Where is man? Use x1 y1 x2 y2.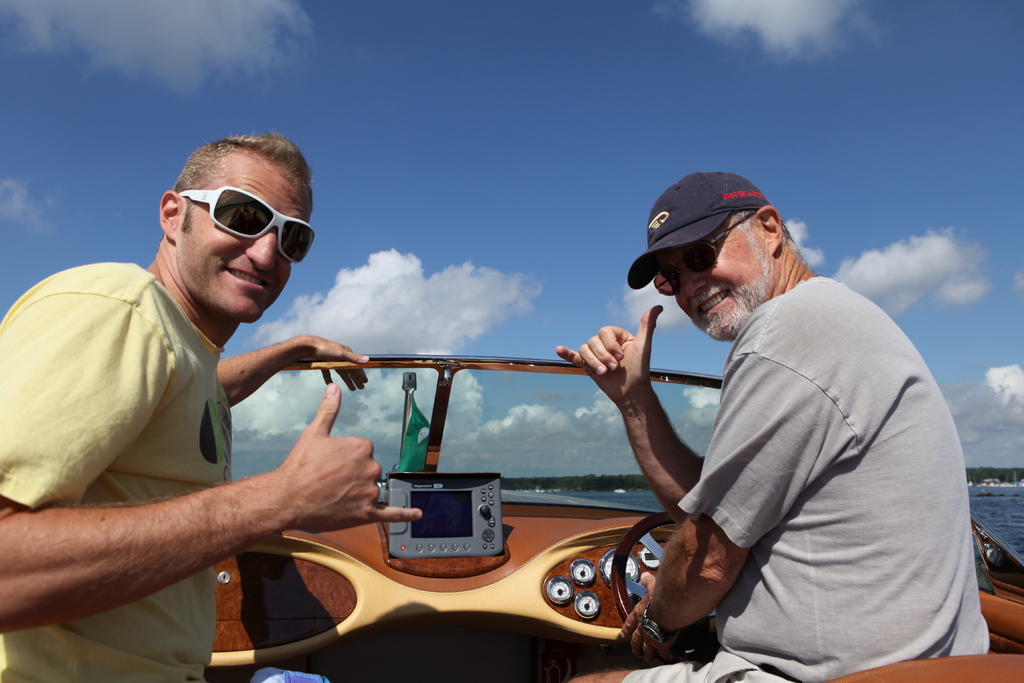
550 169 988 682.
